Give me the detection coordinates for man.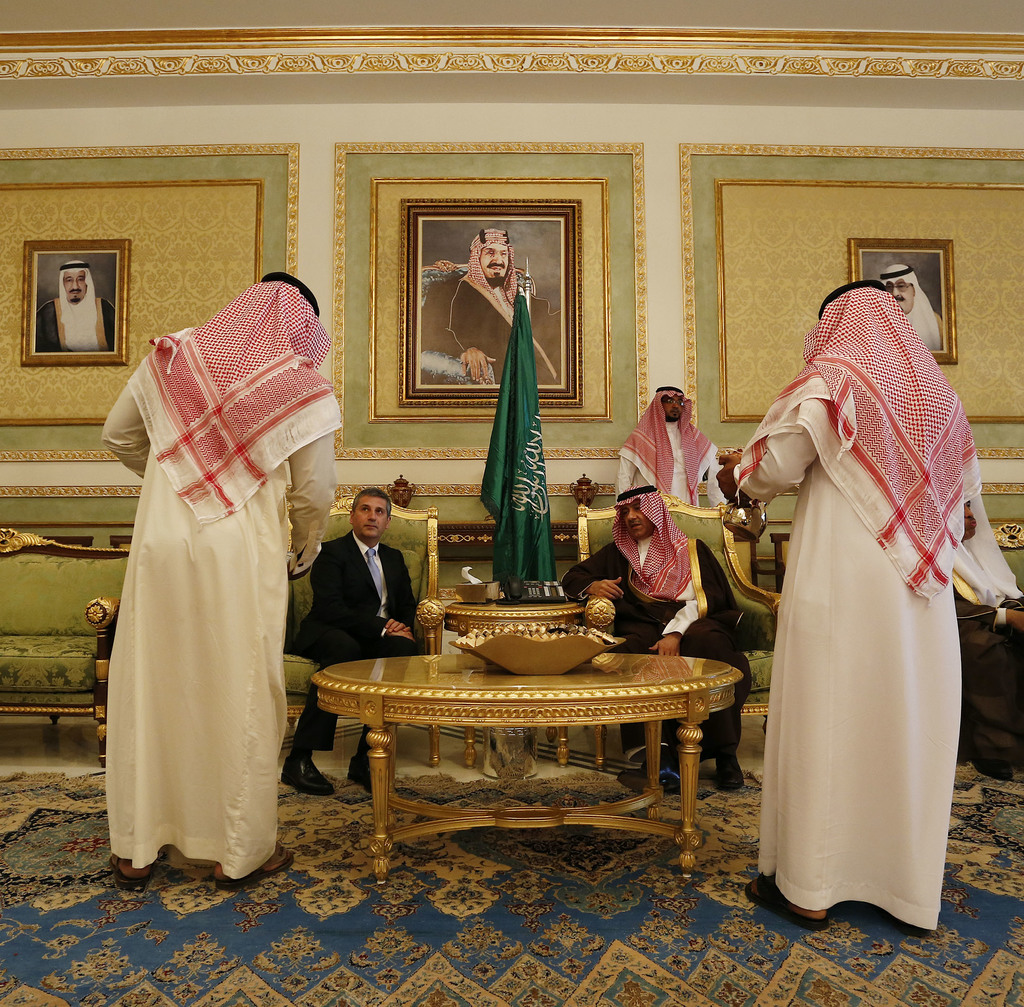
box=[557, 481, 753, 795].
